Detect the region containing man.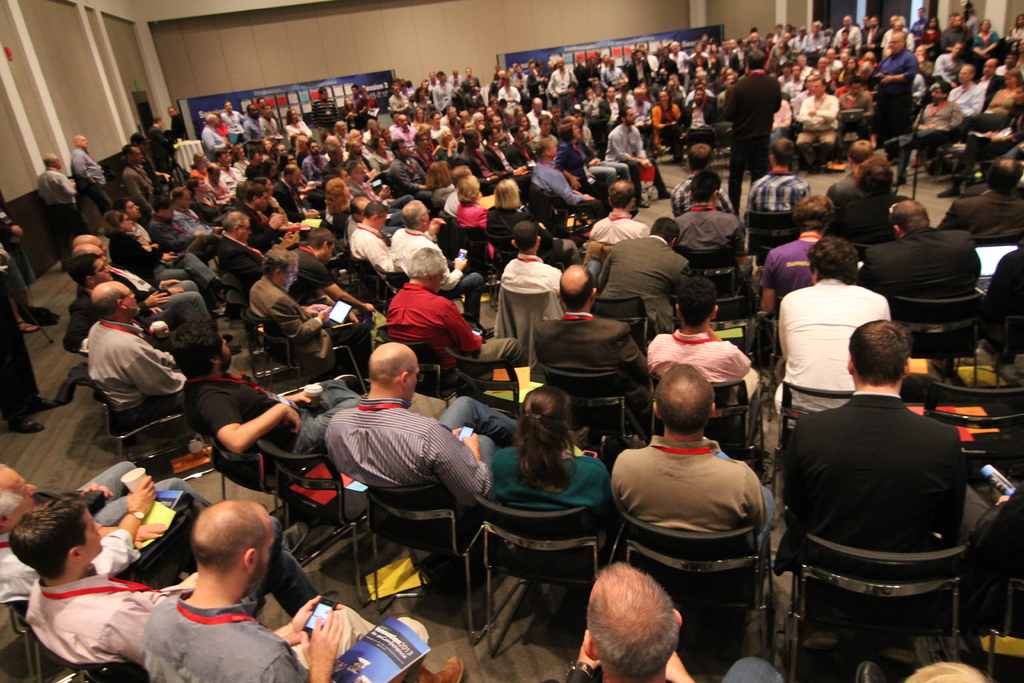
[x1=65, y1=244, x2=186, y2=319].
